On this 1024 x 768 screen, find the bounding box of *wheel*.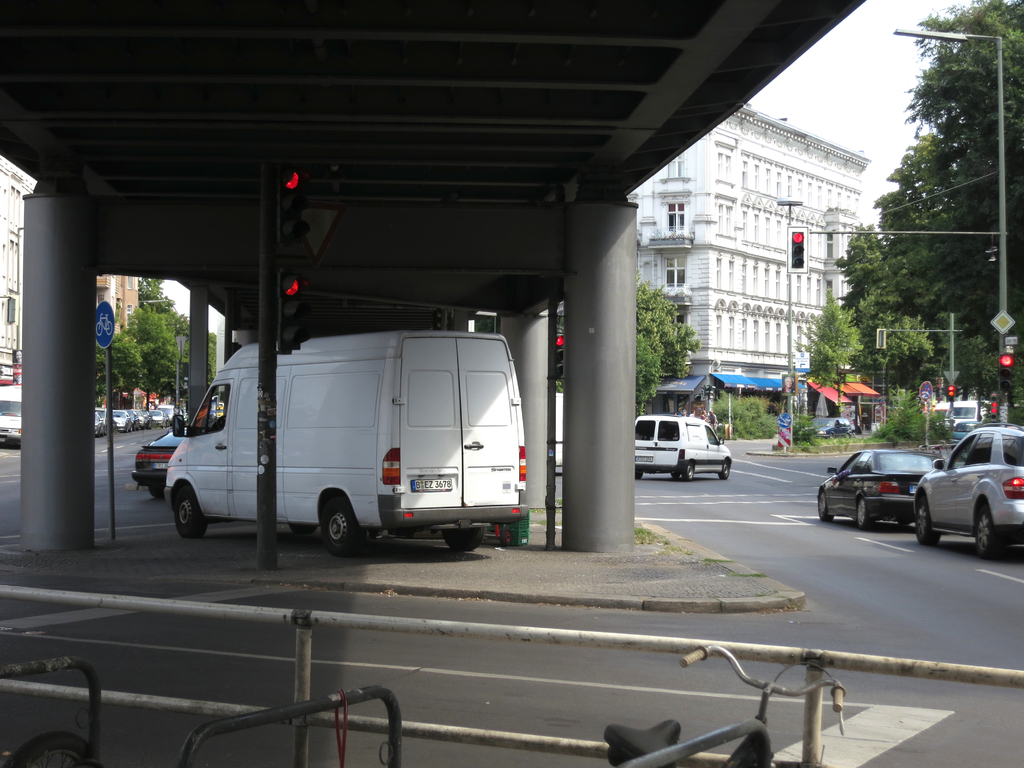
Bounding box: <bbox>672, 471, 682, 478</bbox>.
